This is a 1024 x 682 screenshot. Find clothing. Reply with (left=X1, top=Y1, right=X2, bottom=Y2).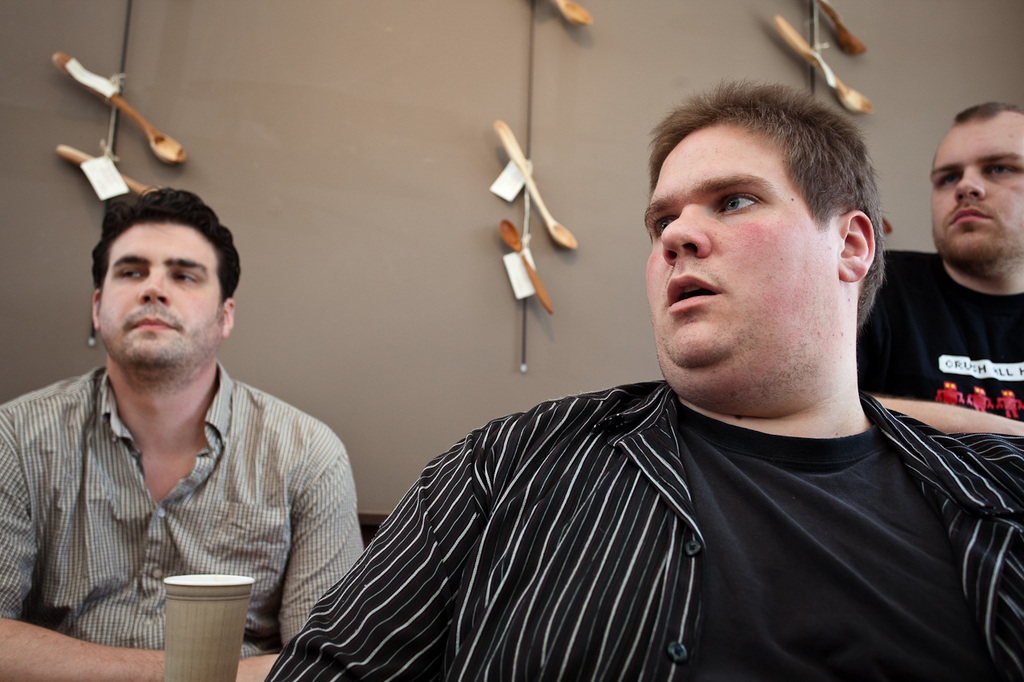
(left=15, top=333, right=351, bottom=659).
